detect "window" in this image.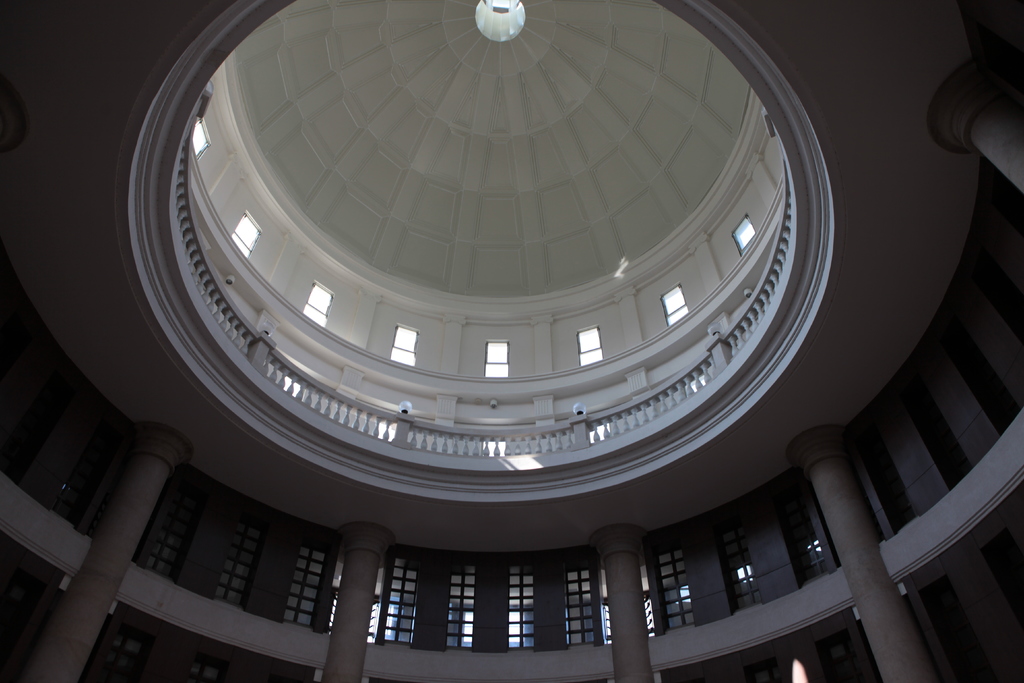
Detection: x1=486, y1=343, x2=508, y2=381.
